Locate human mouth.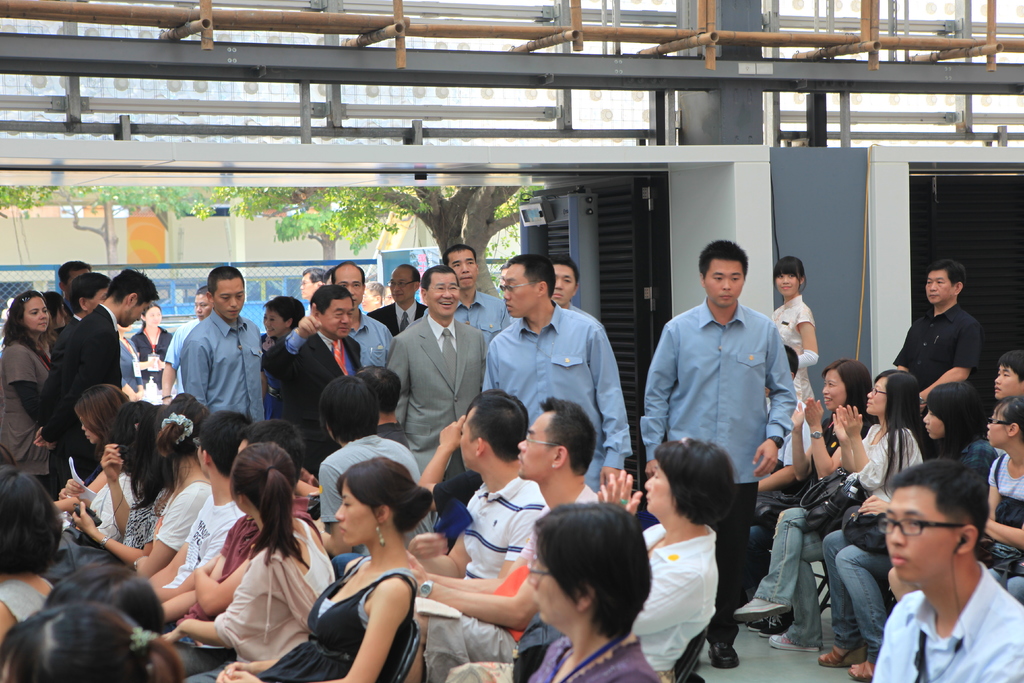
Bounding box: [892,555,909,565].
